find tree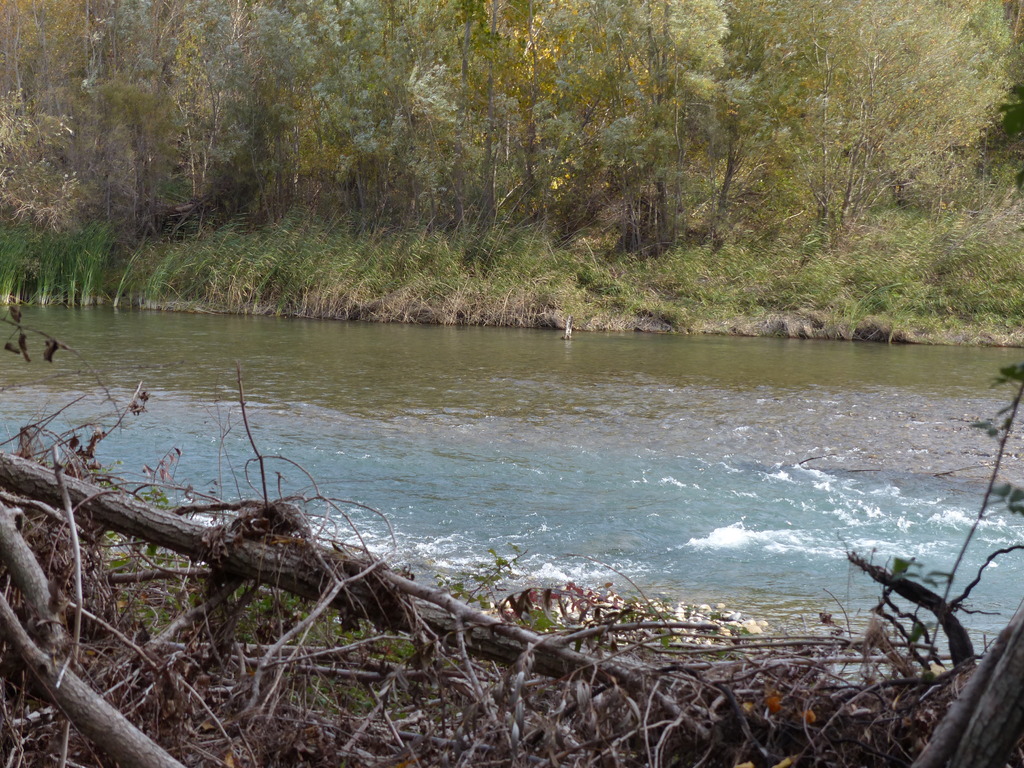
(718,0,1023,306)
